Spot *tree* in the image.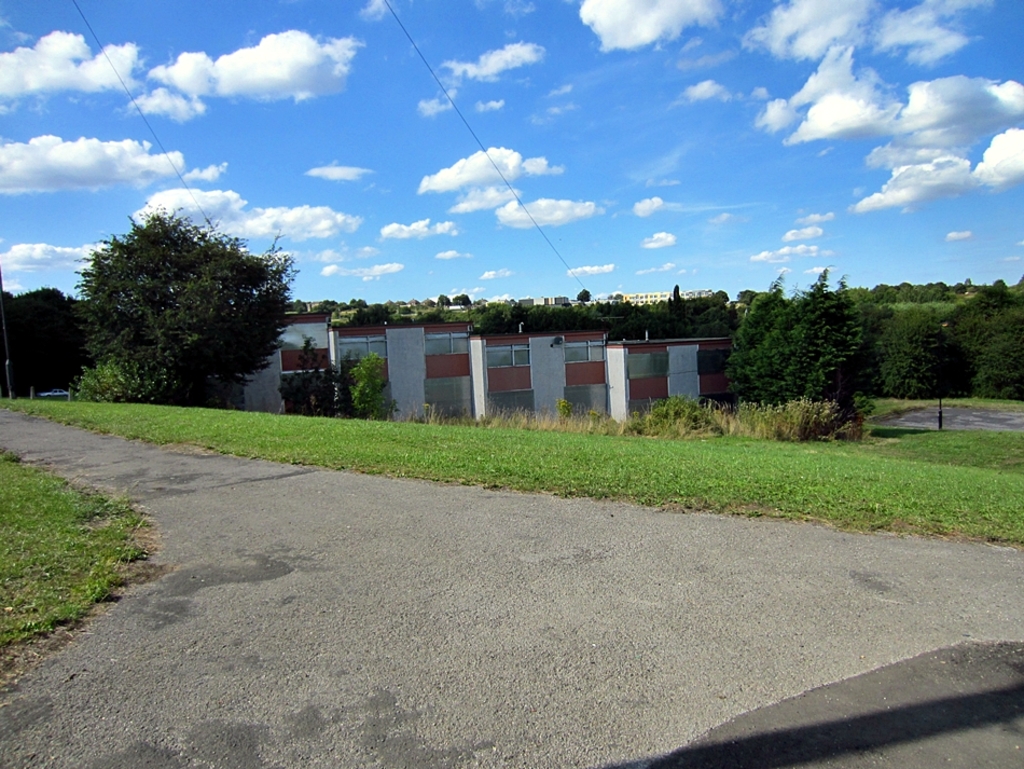
*tree* found at [969, 311, 1023, 409].
